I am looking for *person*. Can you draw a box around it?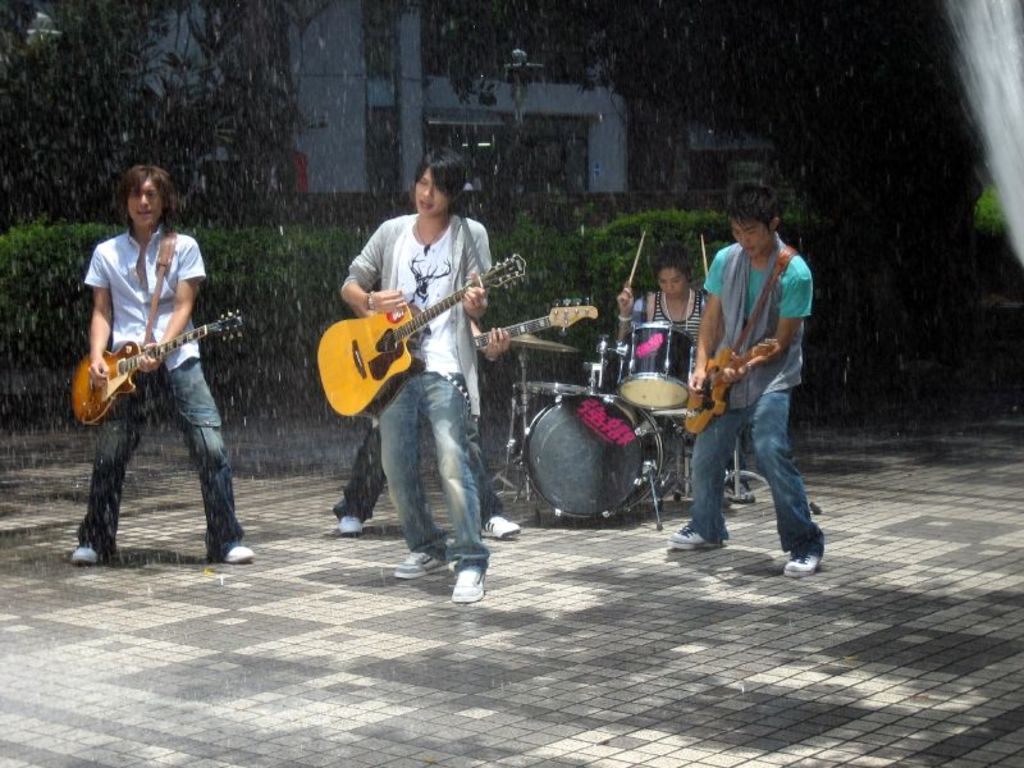
Sure, the bounding box is select_region(68, 163, 255, 567).
